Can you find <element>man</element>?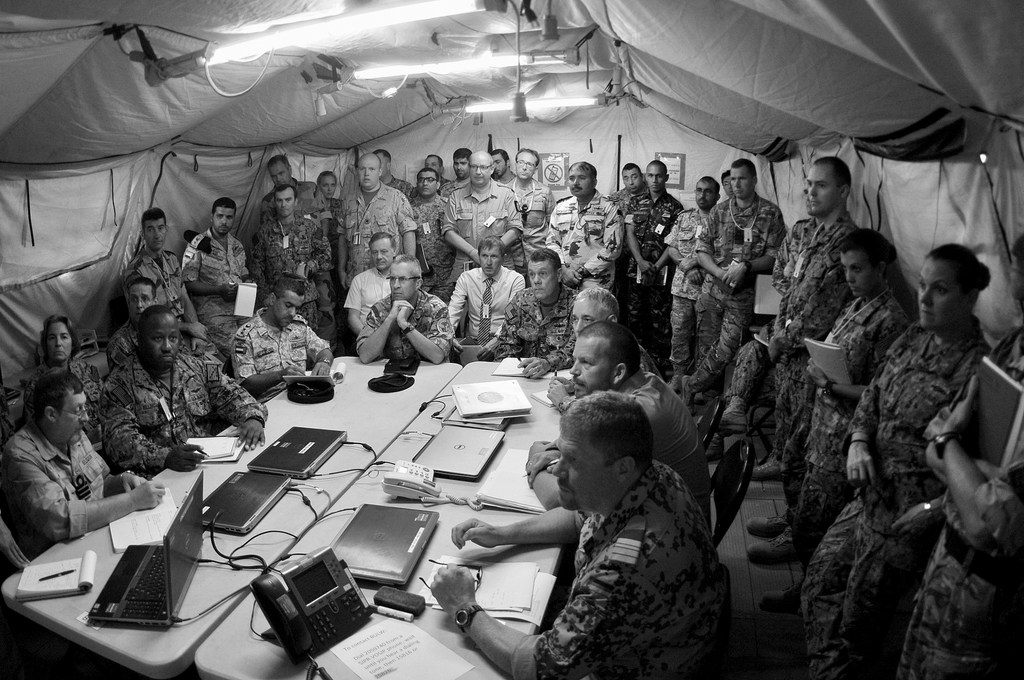
Yes, bounding box: l=448, t=147, r=470, b=188.
